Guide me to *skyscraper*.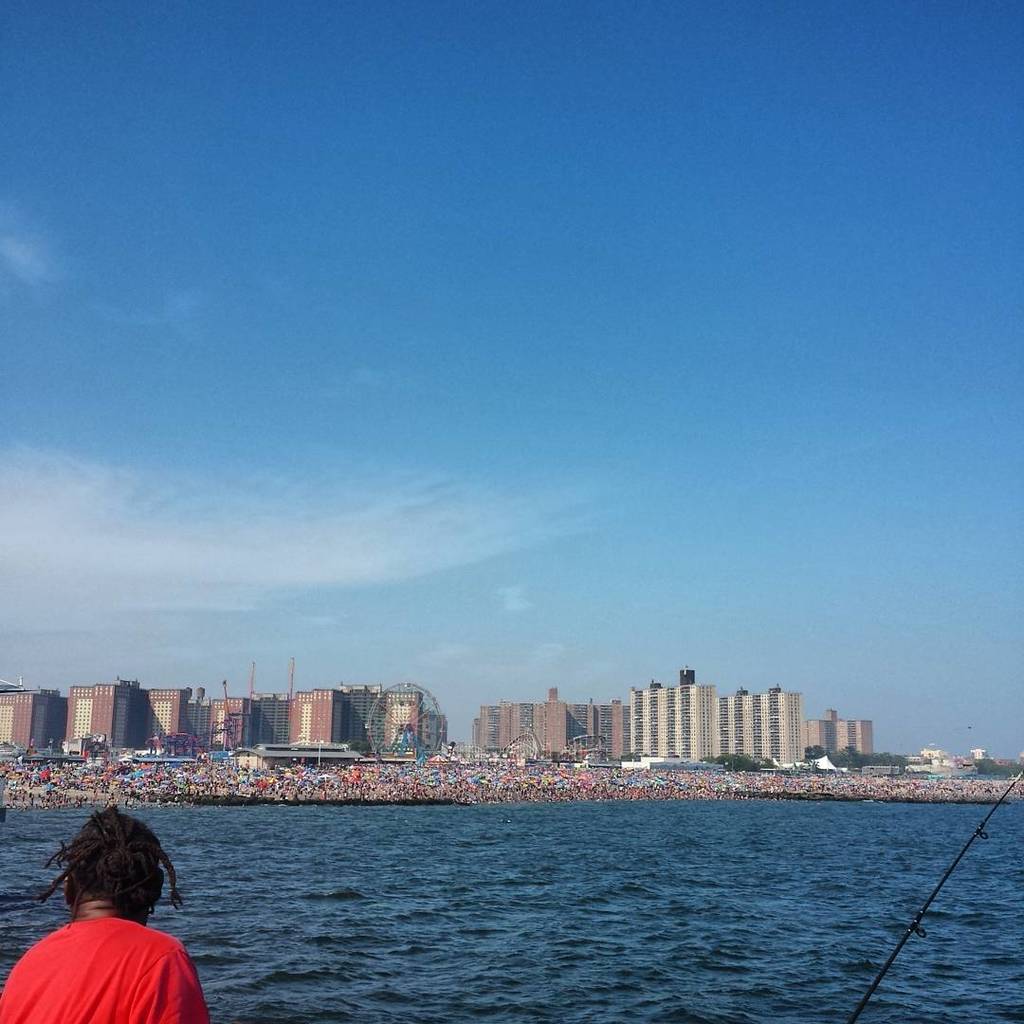
Guidance: 468 684 631 761.
